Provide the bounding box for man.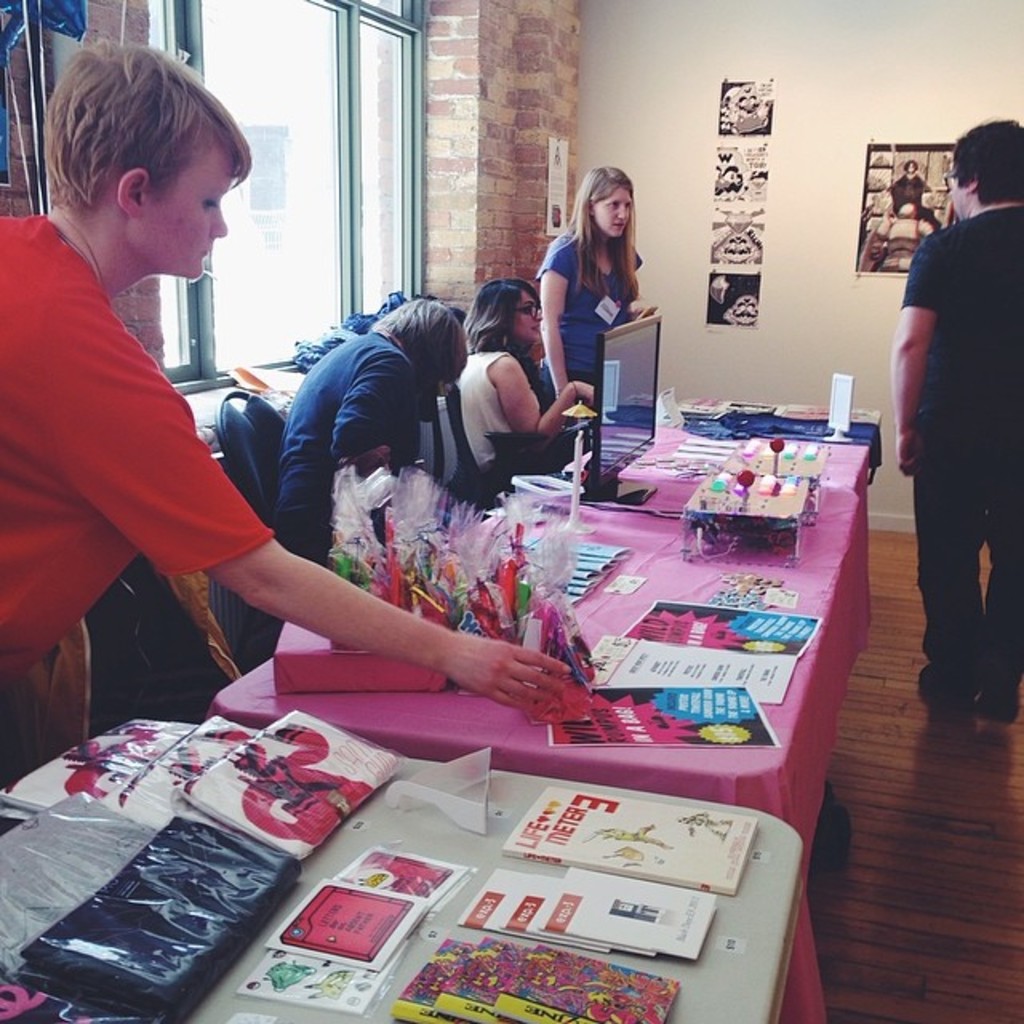
[left=893, top=115, right=1022, bottom=726].
